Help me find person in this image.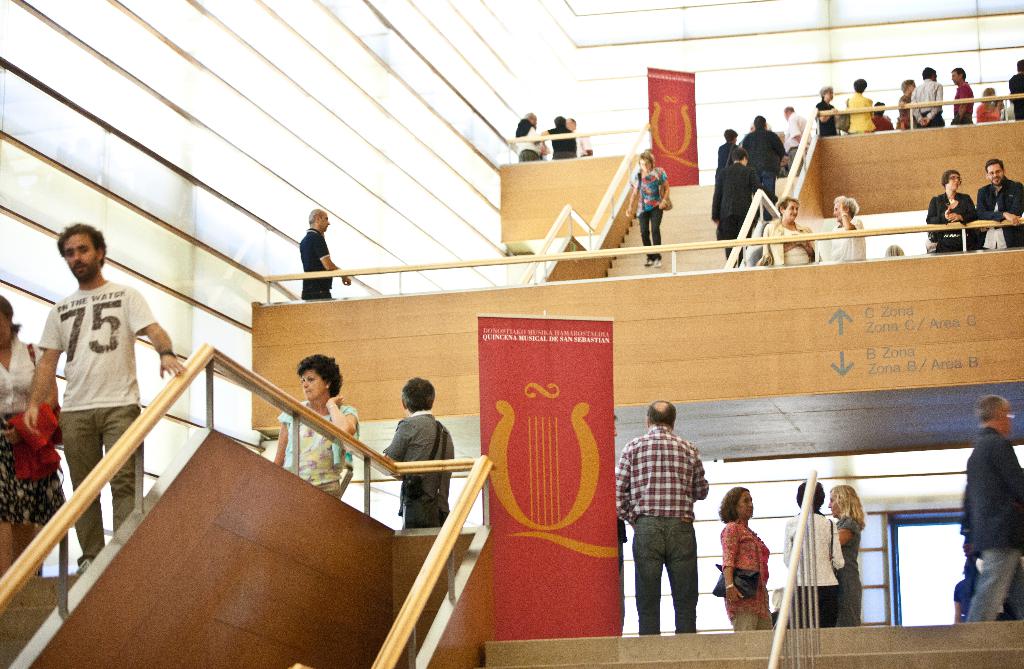
Found it: bbox(0, 298, 71, 576).
